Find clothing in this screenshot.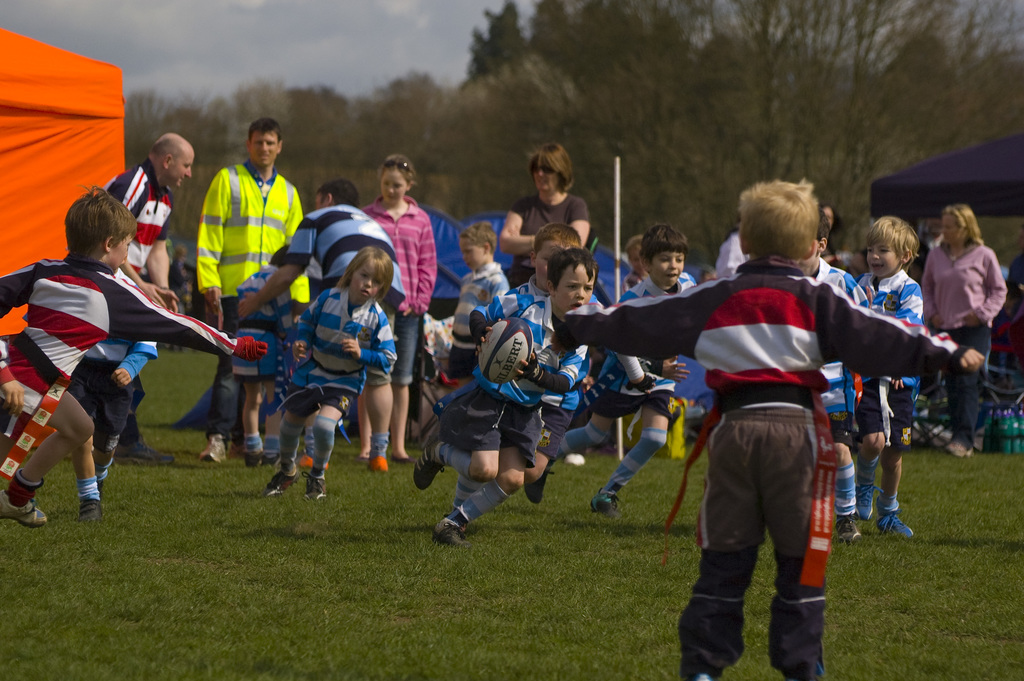
The bounding box for clothing is [x1=922, y1=240, x2=1004, y2=433].
